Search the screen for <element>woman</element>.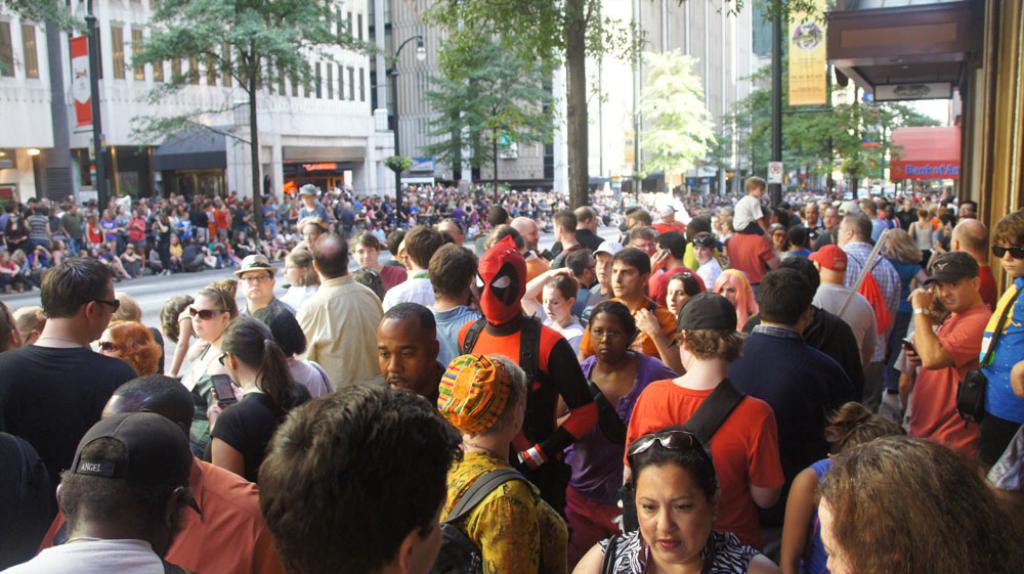
Found at Rect(608, 415, 741, 573).
